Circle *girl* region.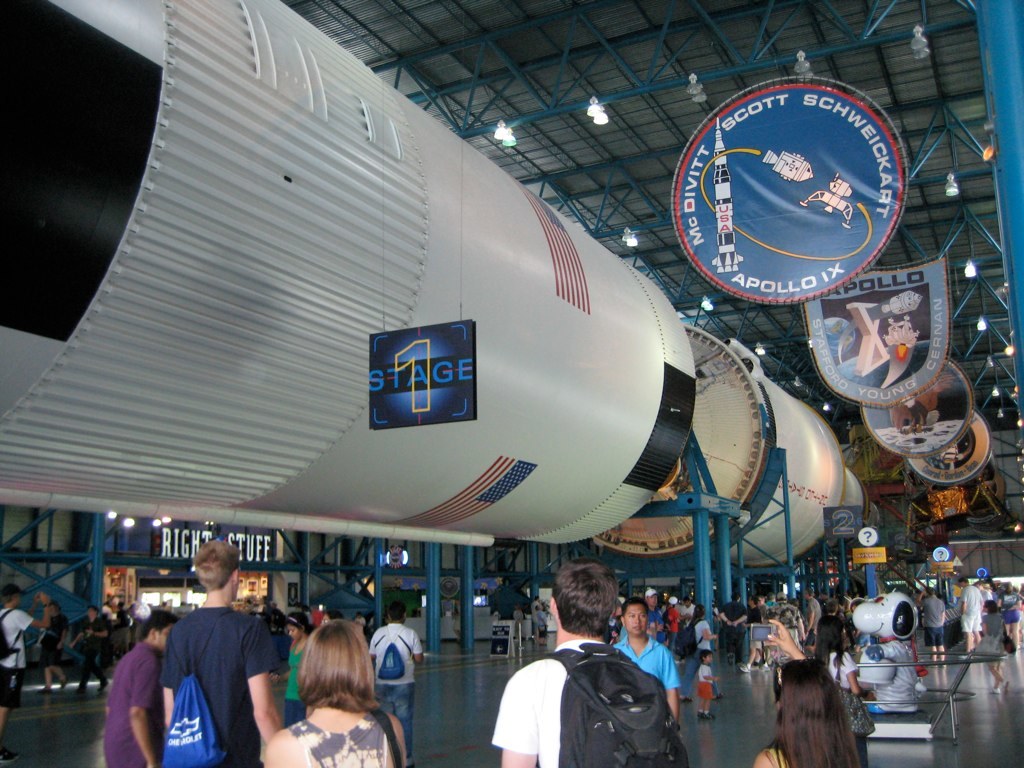
Region: left=266, top=616, right=405, bottom=767.
